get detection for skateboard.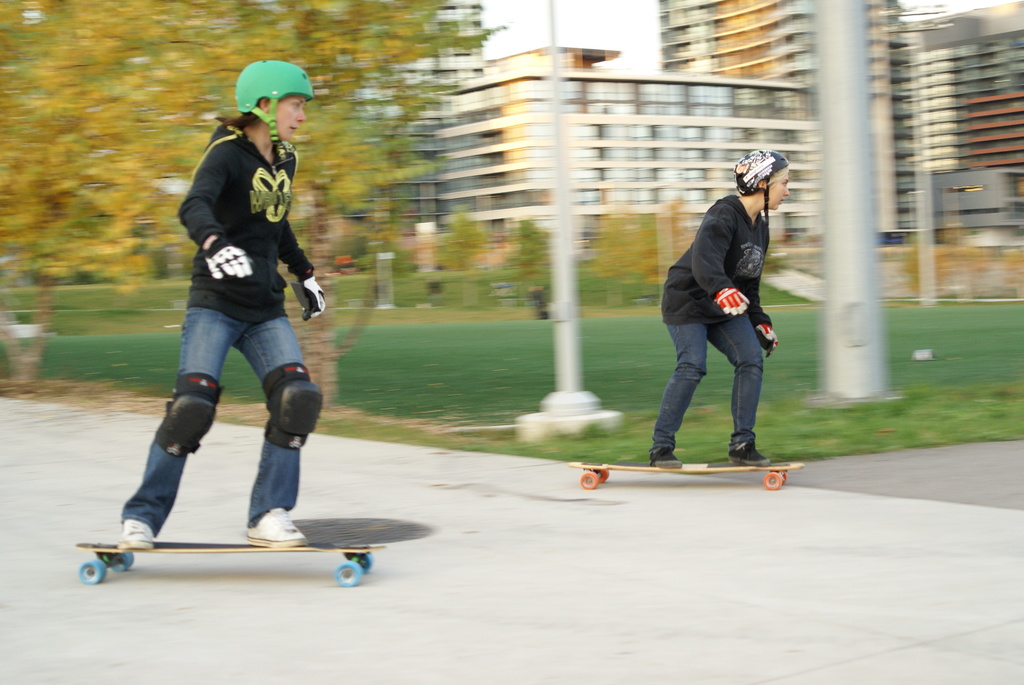
Detection: select_region(74, 539, 385, 589).
